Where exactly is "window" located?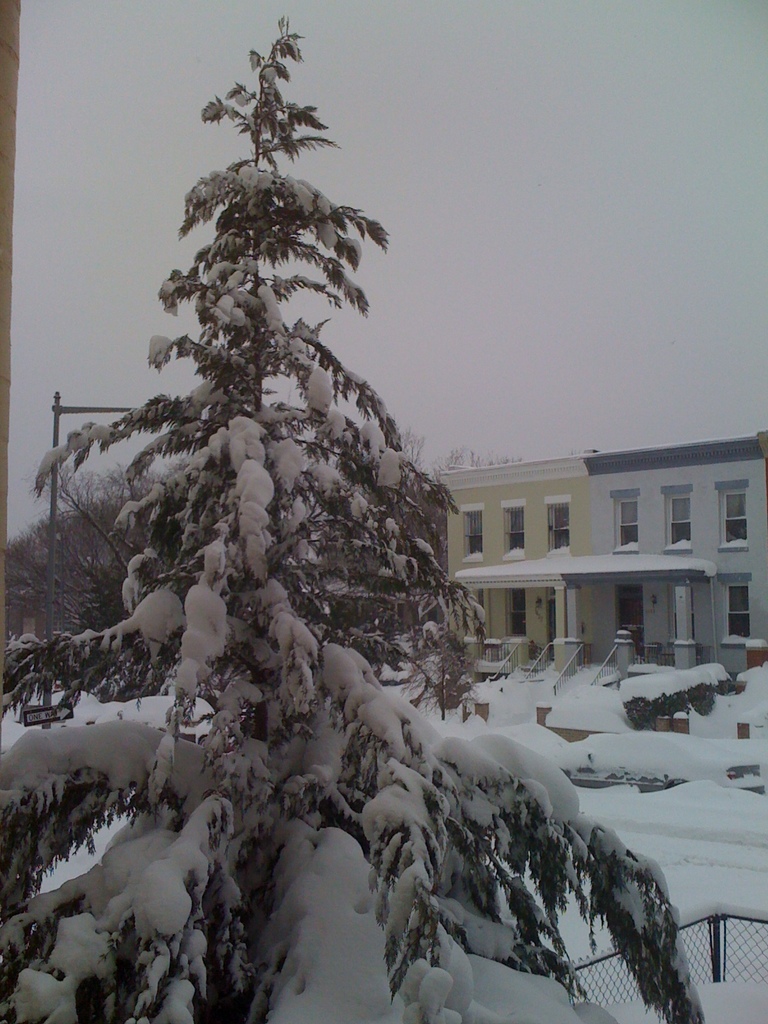
Its bounding box is [left=467, top=510, right=486, bottom=557].
